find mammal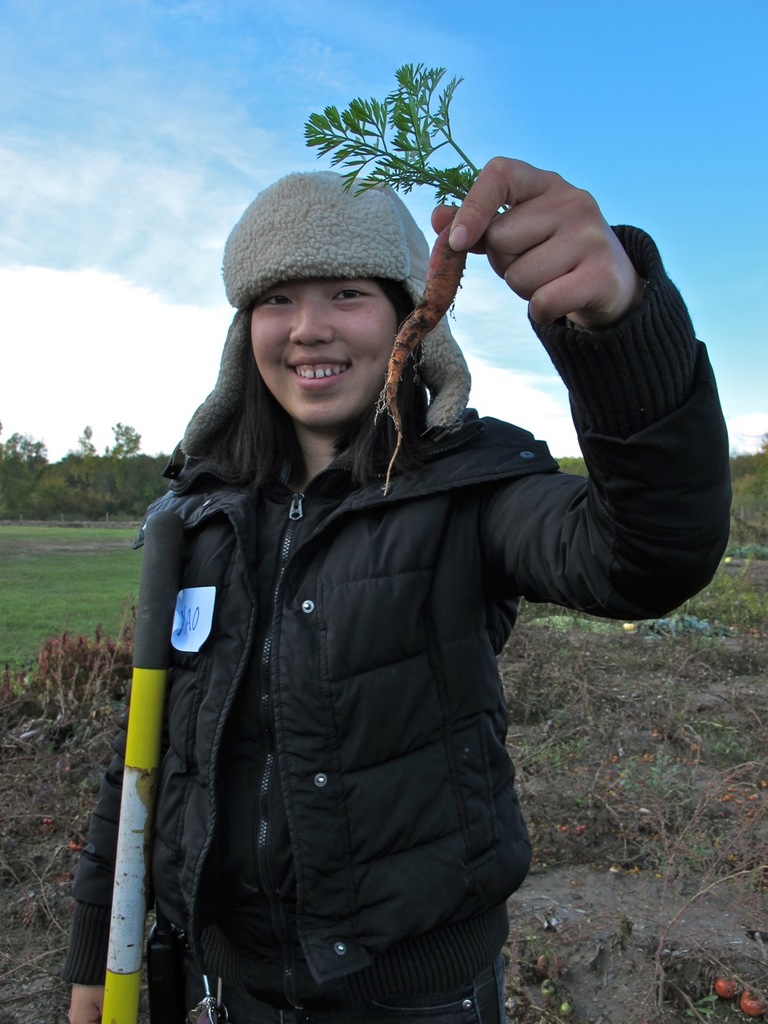
<box>73,178,697,997</box>
